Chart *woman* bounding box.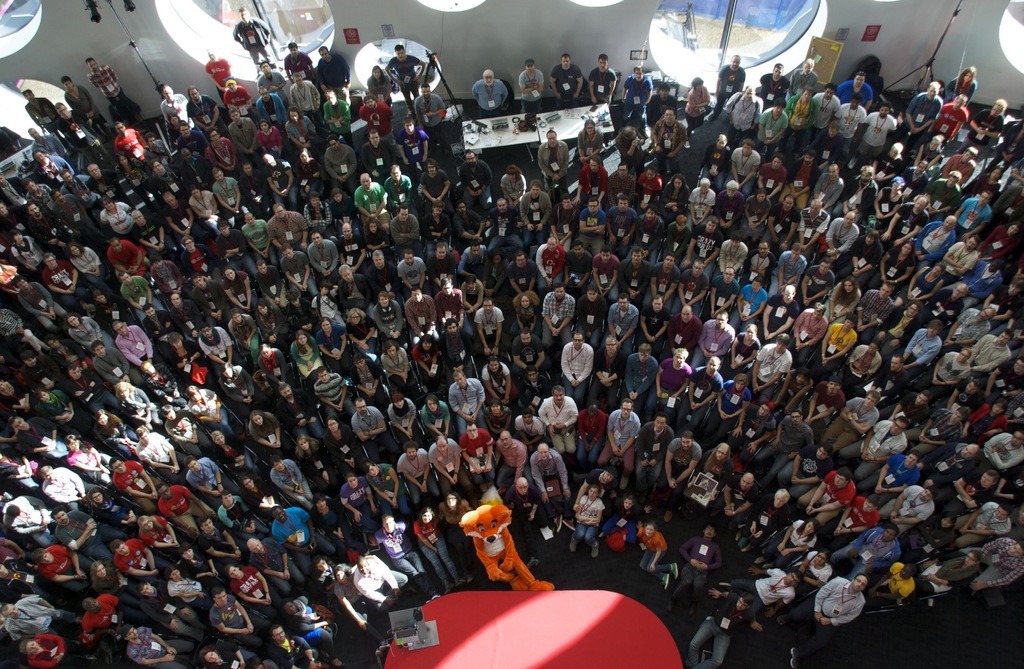
Charted: 150/160/195/210.
